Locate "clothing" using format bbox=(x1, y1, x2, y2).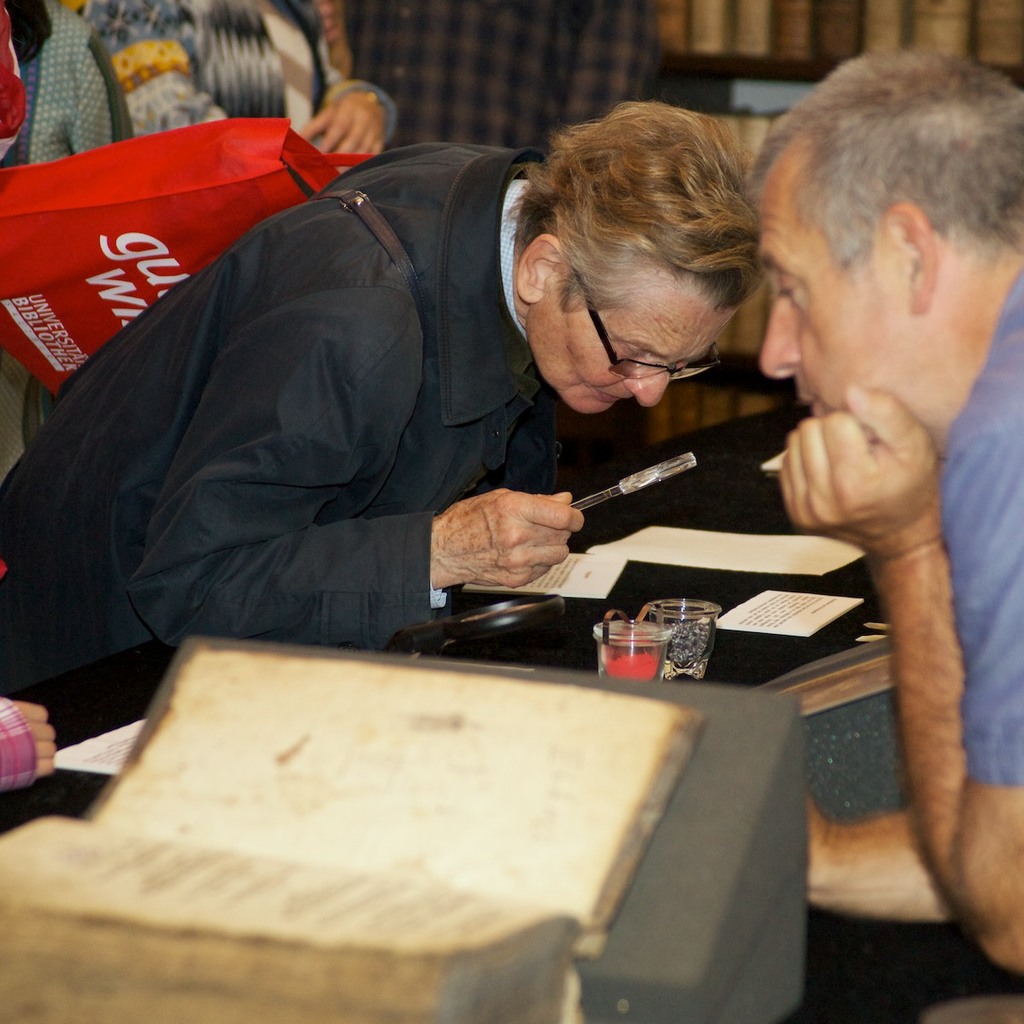
bbox=(73, 0, 396, 166).
